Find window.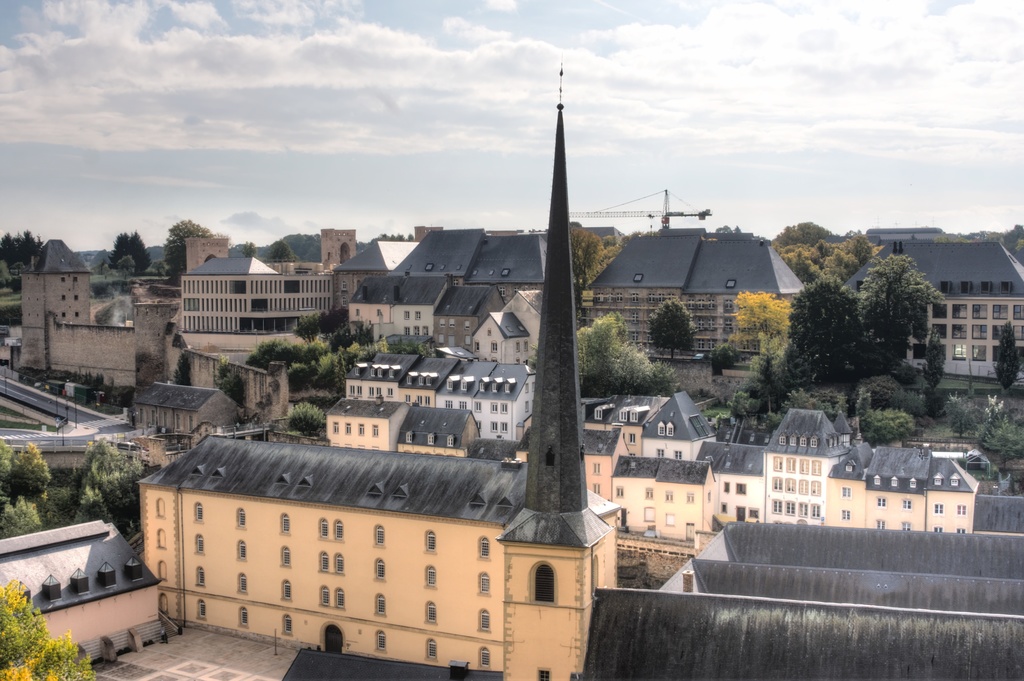
<bbox>787, 501, 800, 517</bbox>.
